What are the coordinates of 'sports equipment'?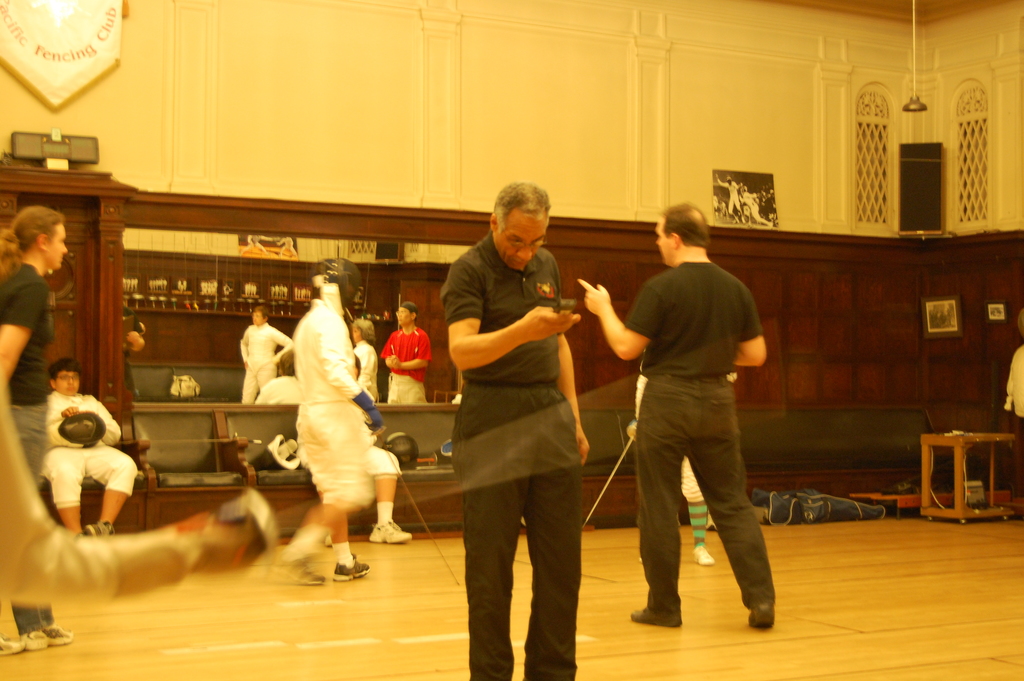
(left=583, top=422, right=632, bottom=530).
